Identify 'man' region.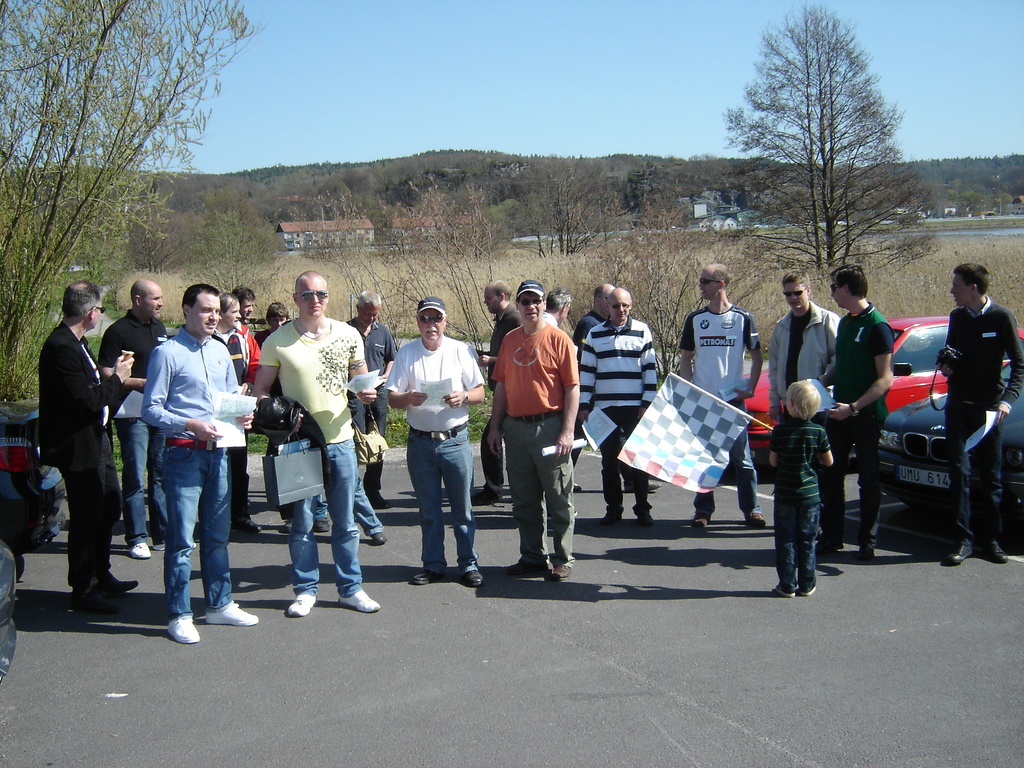
Region: [541, 291, 573, 325].
